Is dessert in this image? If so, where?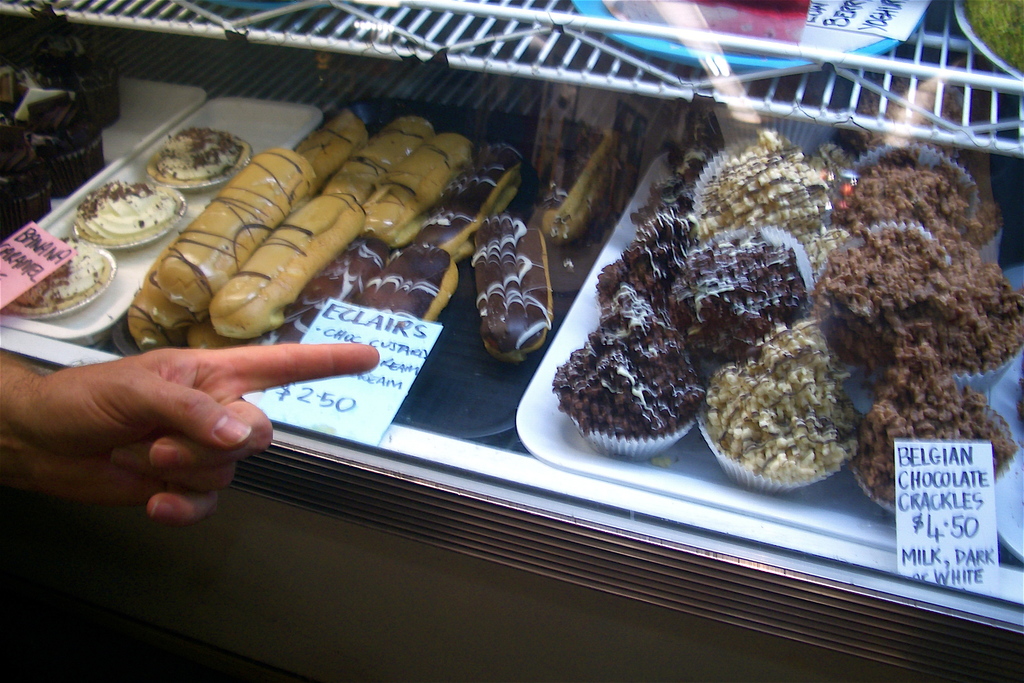
Yes, at left=555, top=124, right=1023, bottom=520.
